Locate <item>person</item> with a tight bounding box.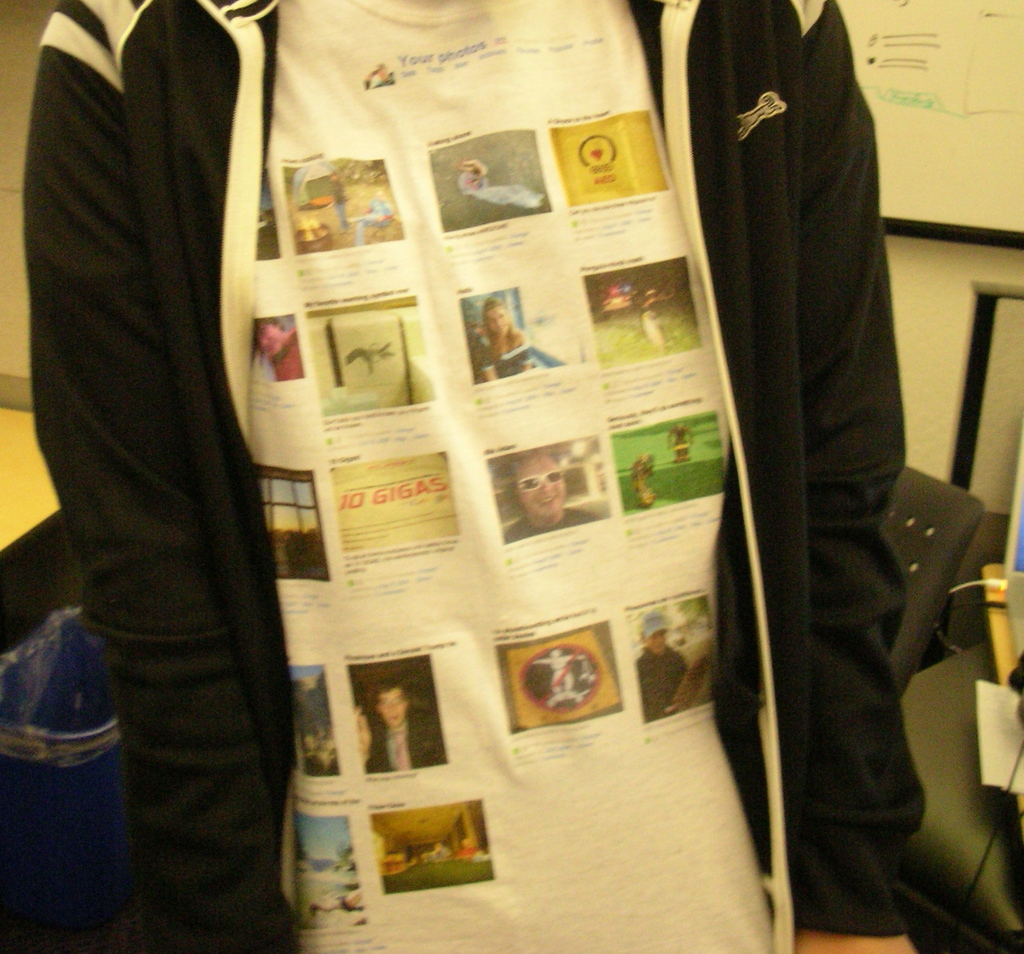
[left=474, top=291, right=559, bottom=381].
